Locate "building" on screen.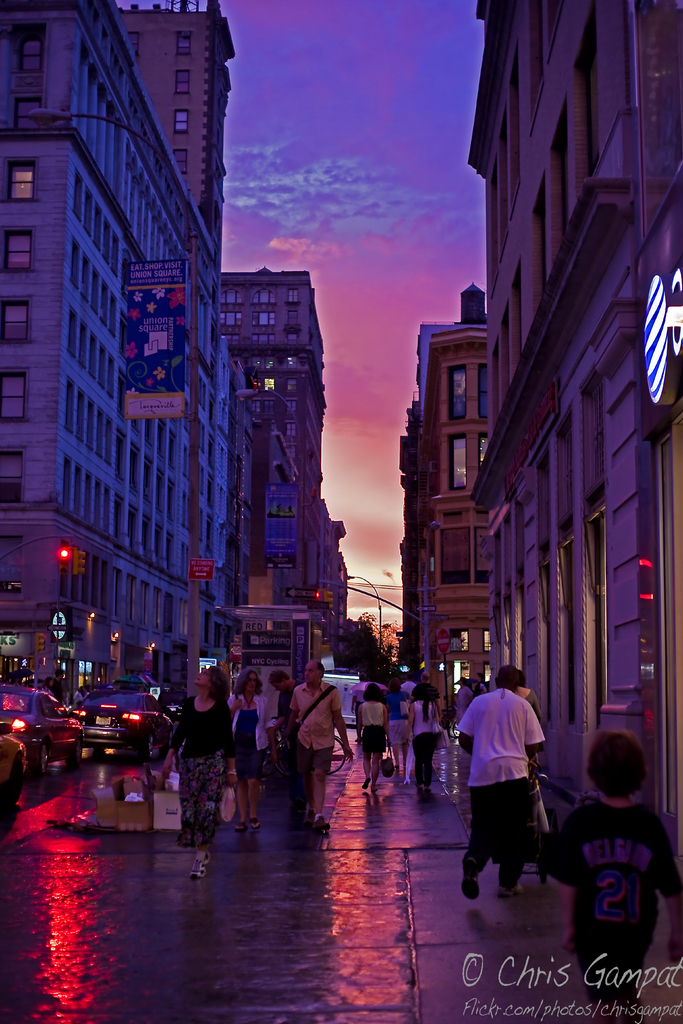
On screen at (472, 0, 682, 855).
